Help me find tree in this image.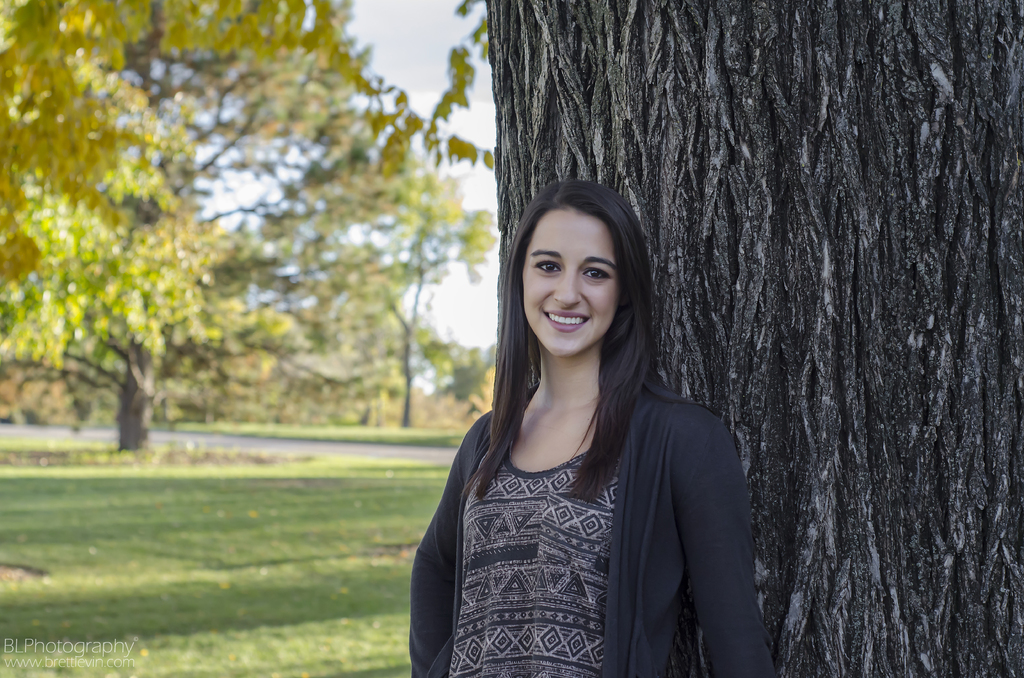
Found it: BBox(488, 0, 1023, 677).
